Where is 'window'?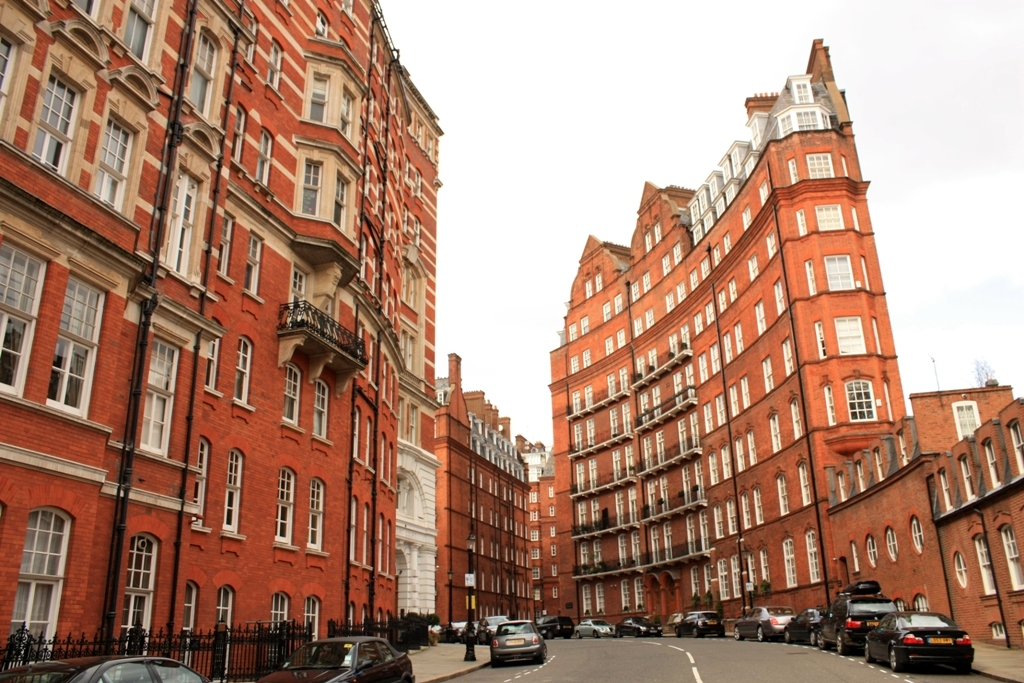
1008 416 1023 471.
